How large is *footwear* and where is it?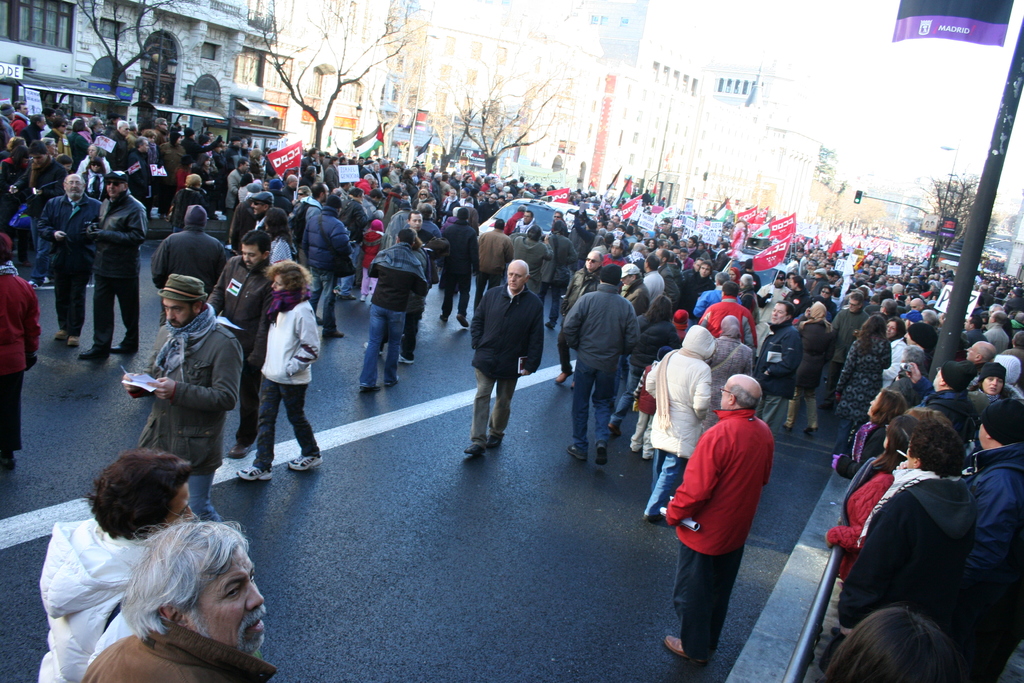
Bounding box: crop(317, 320, 326, 331).
